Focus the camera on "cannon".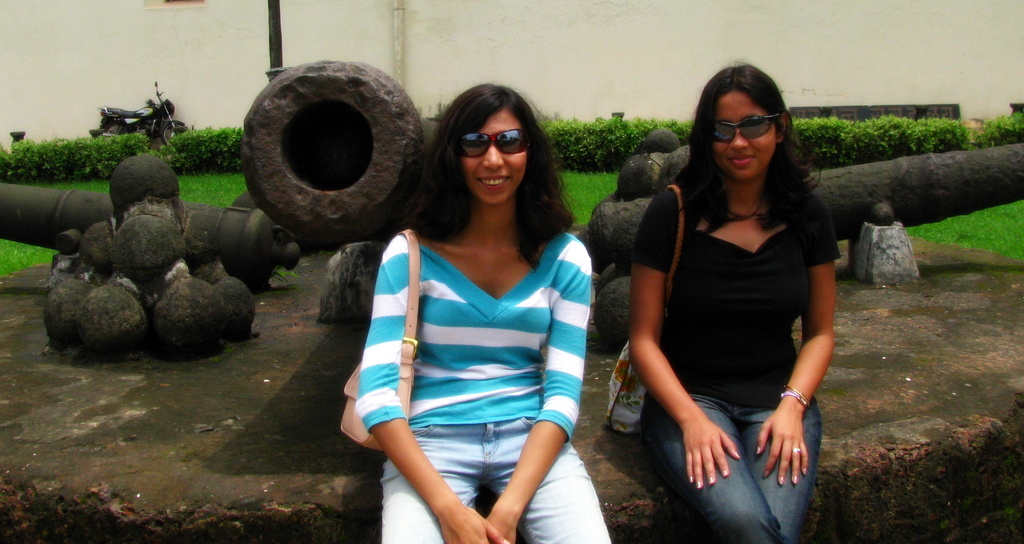
Focus region: x1=241, y1=53, x2=438, y2=236.
